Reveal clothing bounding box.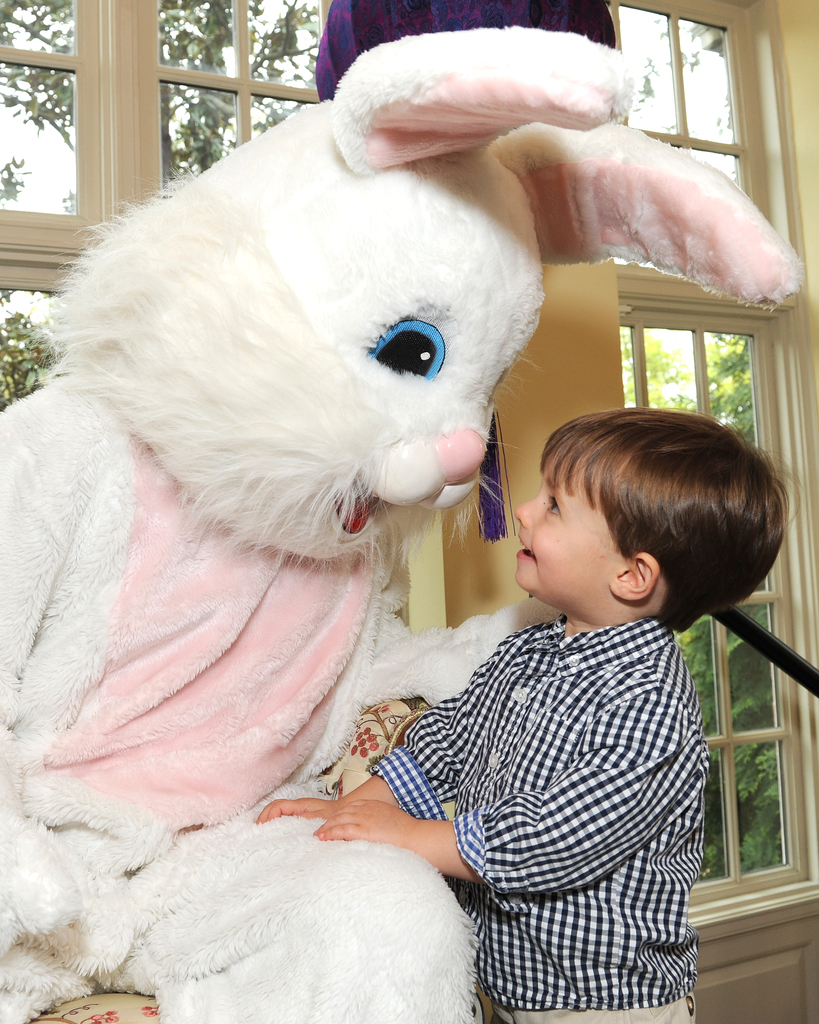
Revealed: bbox=(0, 386, 561, 1023).
